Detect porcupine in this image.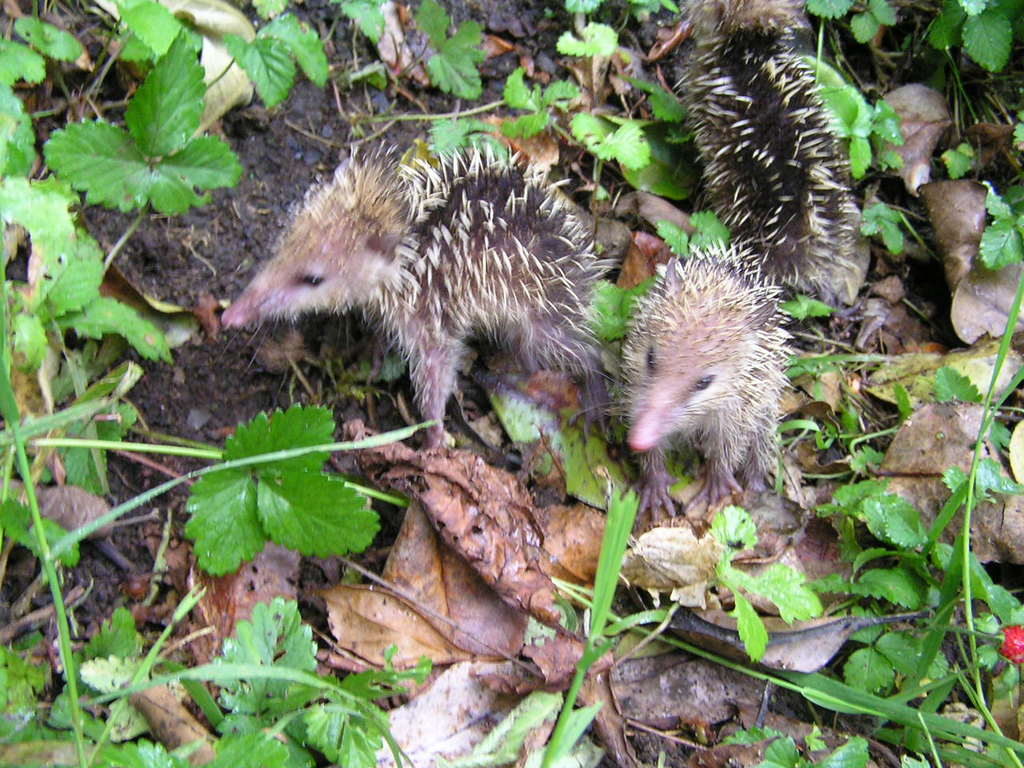
Detection: x1=674 y1=0 x2=870 y2=304.
